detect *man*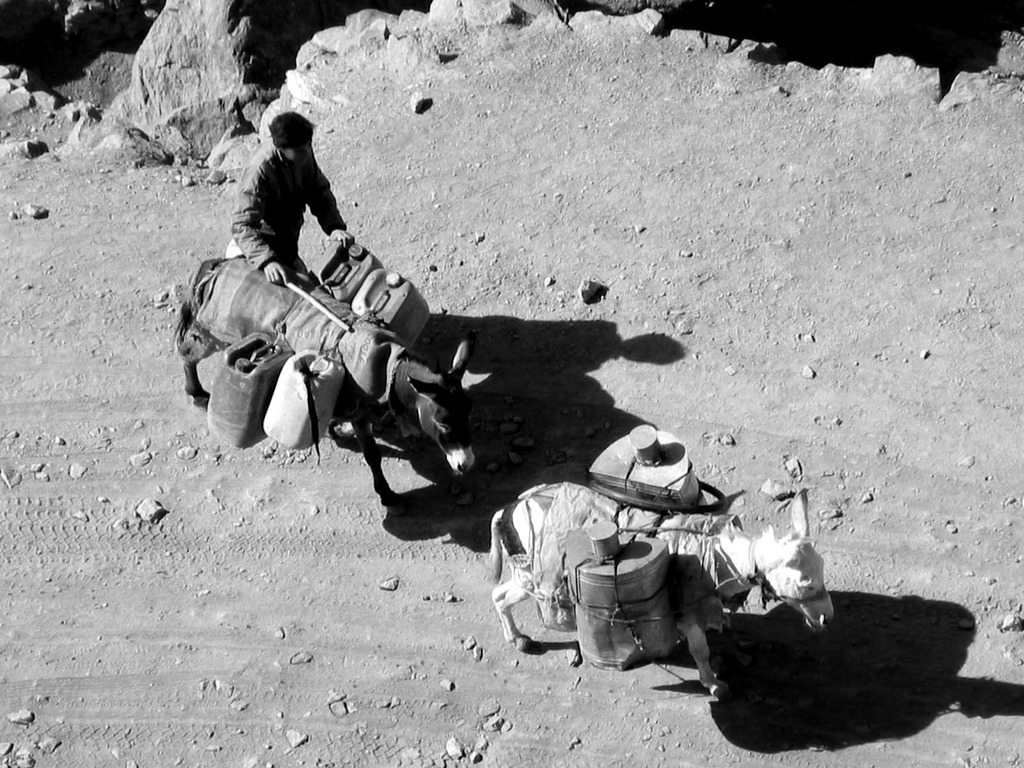
x1=211 y1=107 x2=376 y2=316
